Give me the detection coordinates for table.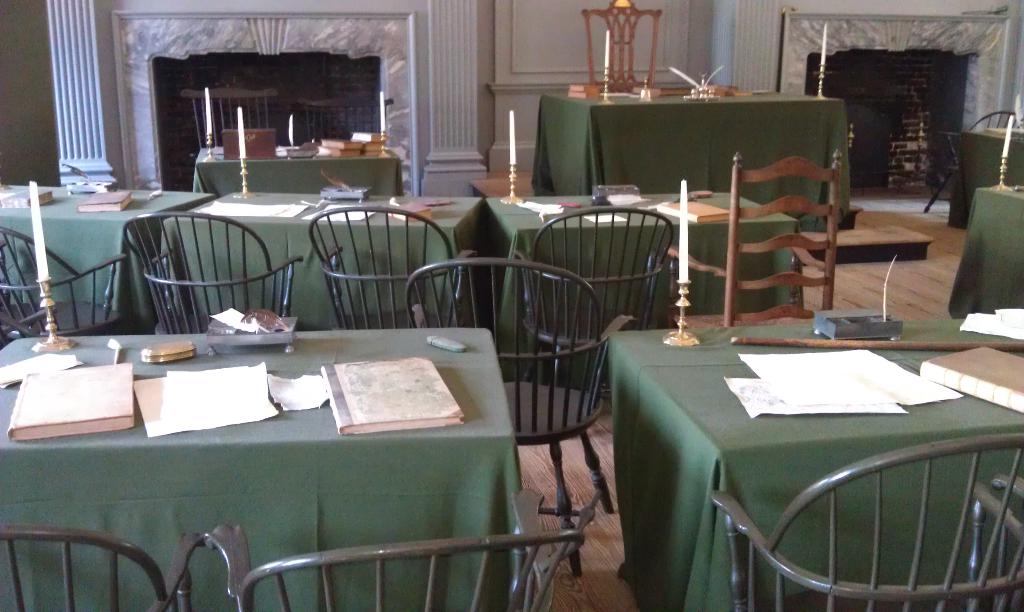
BBox(196, 139, 405, 190).
